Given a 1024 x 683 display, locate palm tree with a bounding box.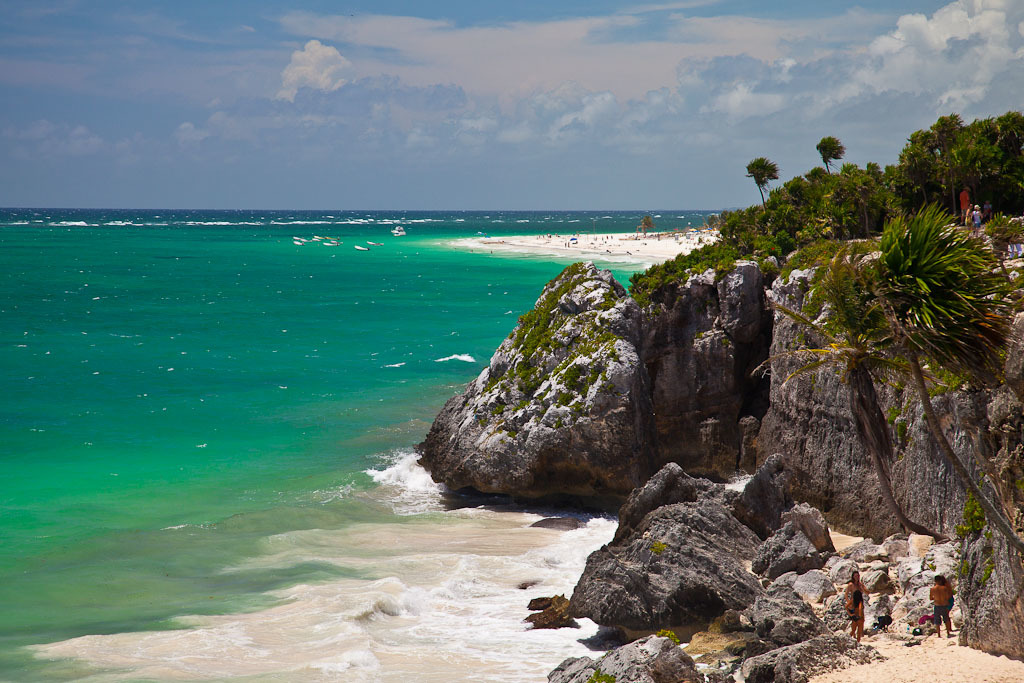
Located: bbox=(746, 159, 784, 215).
